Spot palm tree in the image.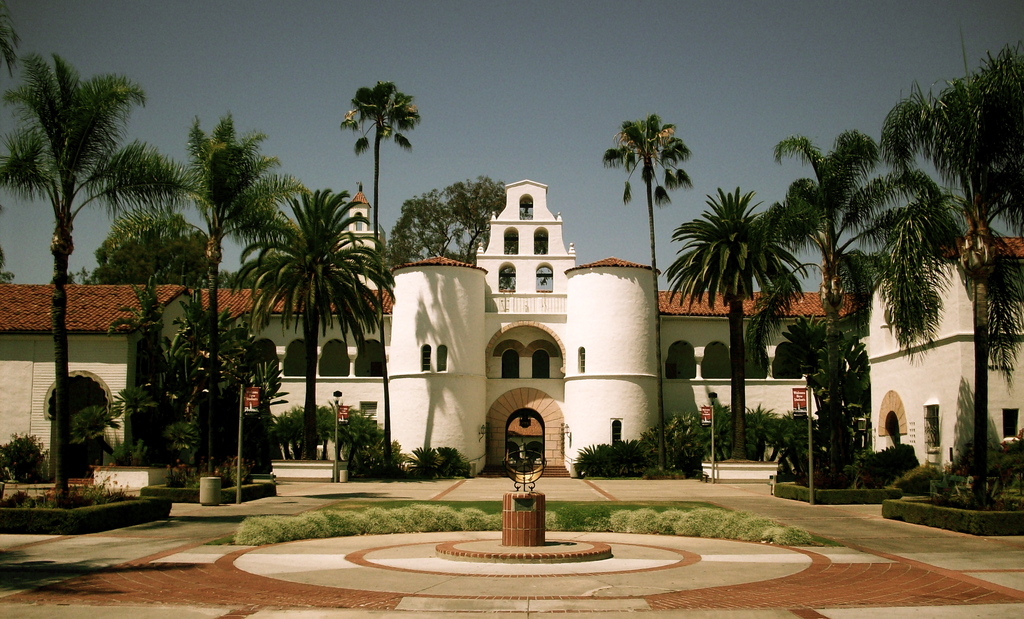
palm tree found at locate(177, 127, 276, 438).
